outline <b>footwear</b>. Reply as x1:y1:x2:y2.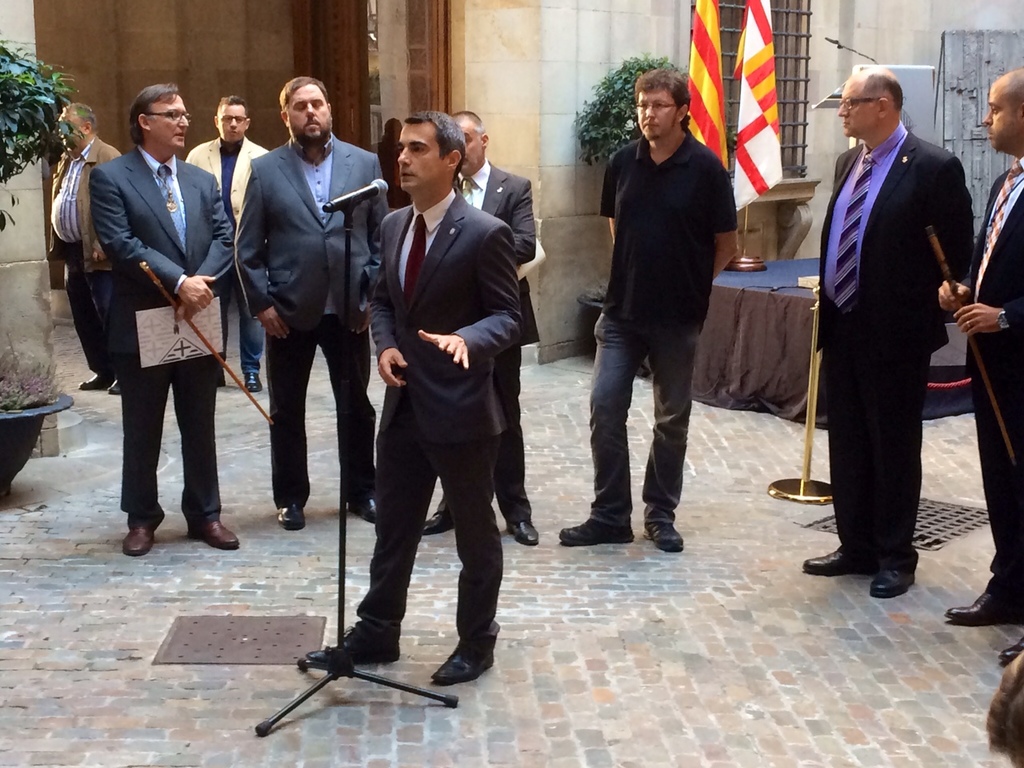
242:370:258:392.
